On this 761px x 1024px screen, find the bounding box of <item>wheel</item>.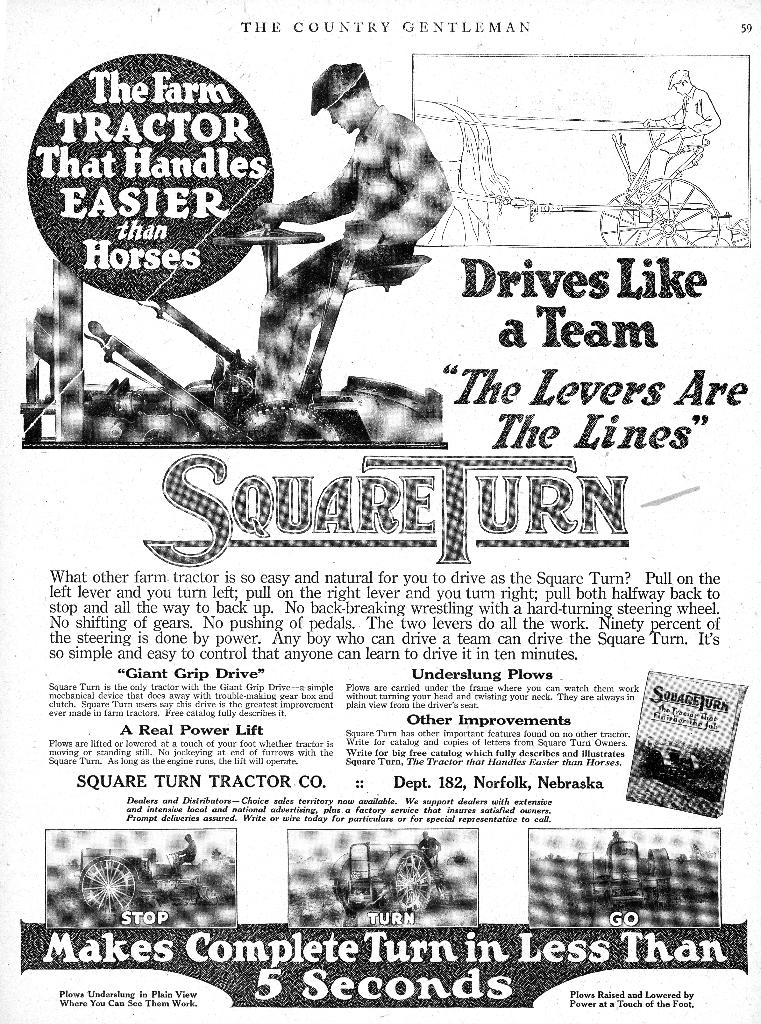
Bounding box: (left=655, top=879, right=671, bottom=906).
